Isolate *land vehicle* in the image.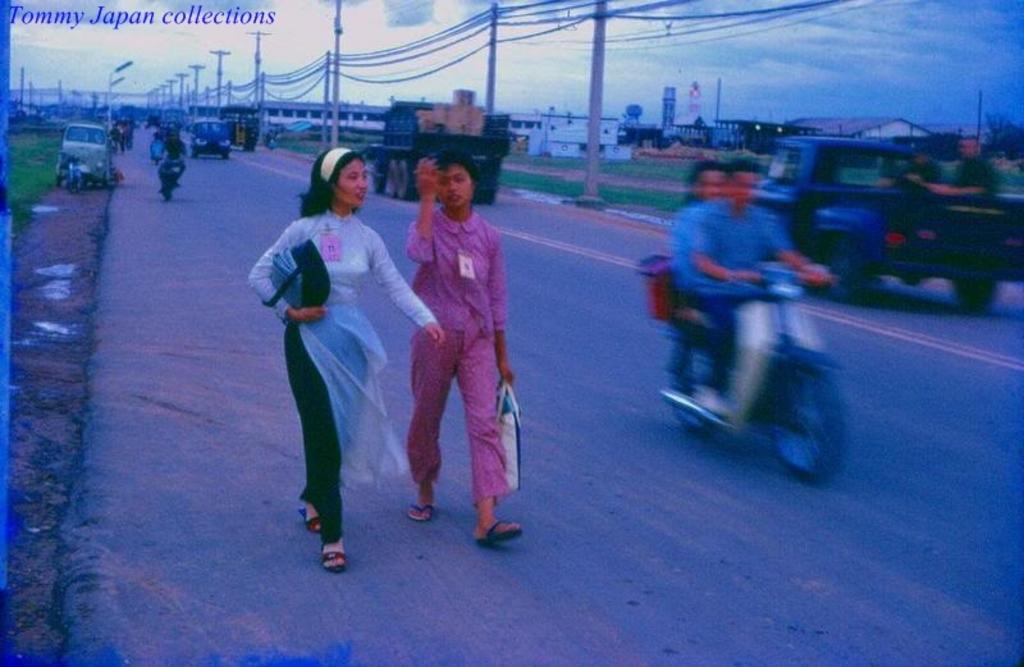
Isolated region: detection(219, 113, 262, 159).
